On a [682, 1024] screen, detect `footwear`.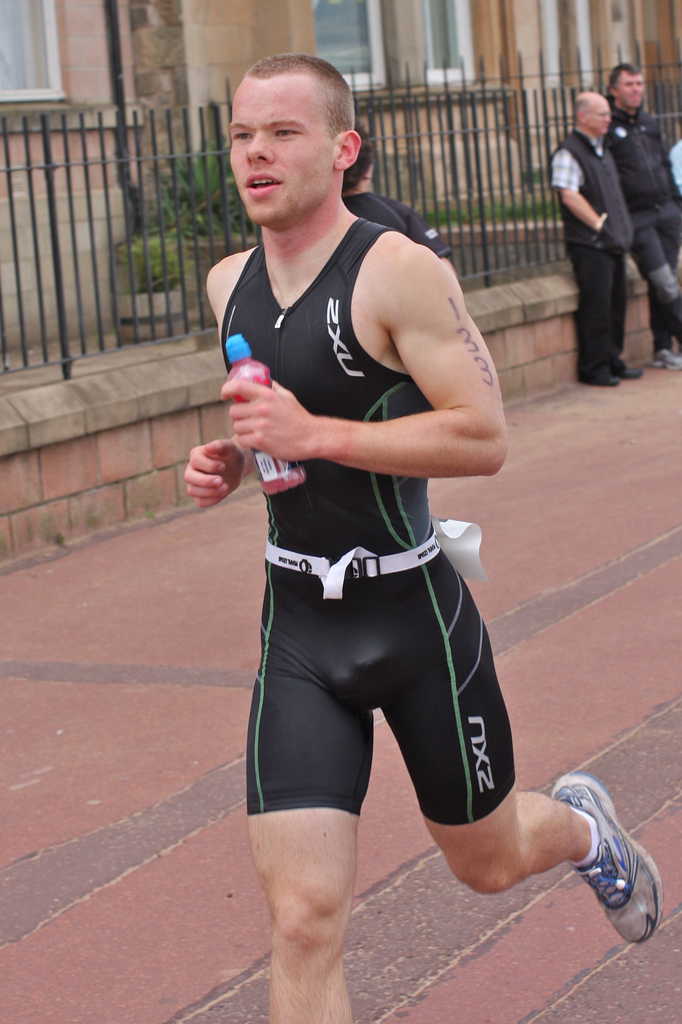
<box>614,362,640,383</box>.
